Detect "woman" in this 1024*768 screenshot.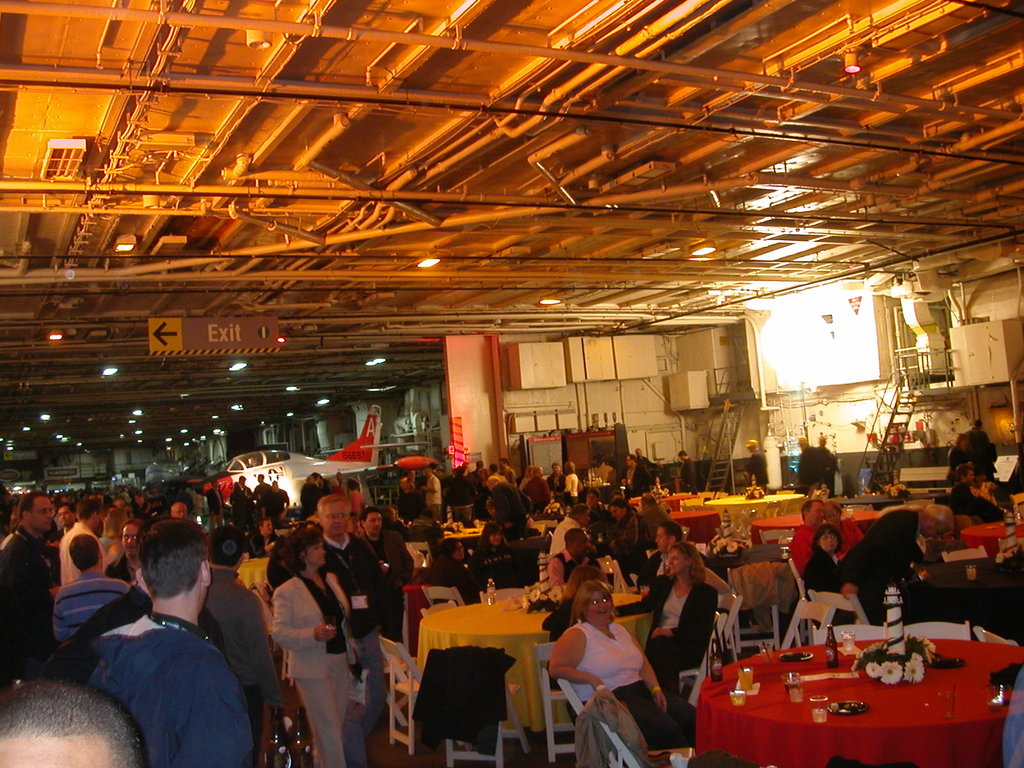
Detection: 536,563,612,726.
